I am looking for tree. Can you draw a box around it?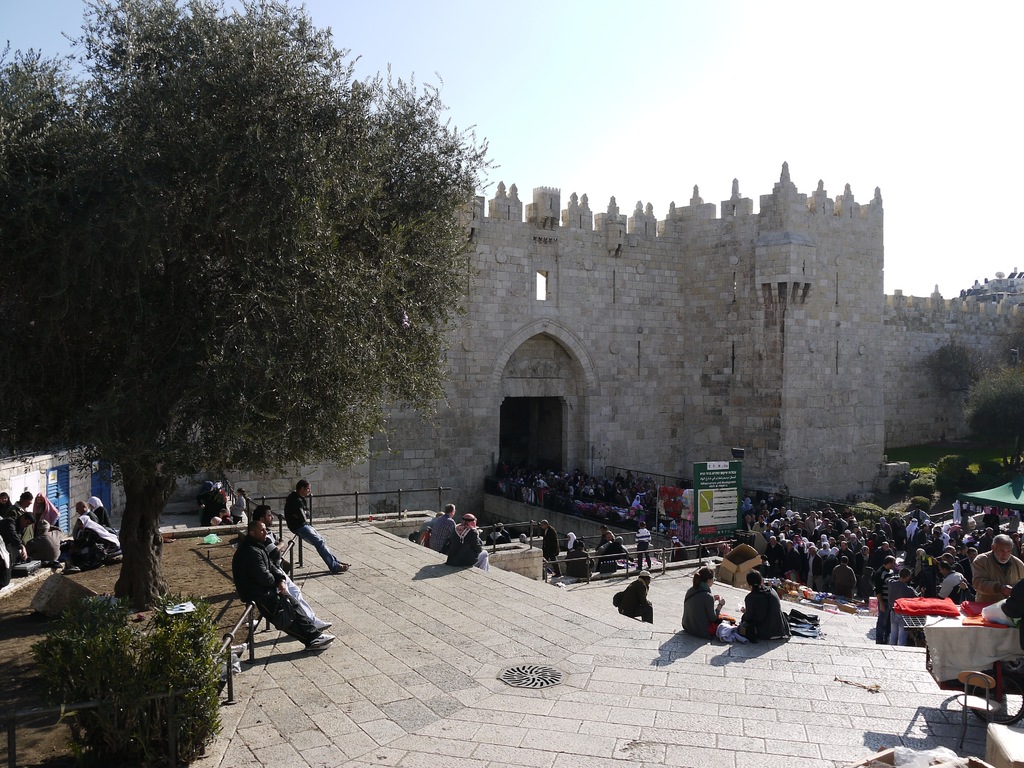
Sure, the bounding box is 40/39/447/519.
